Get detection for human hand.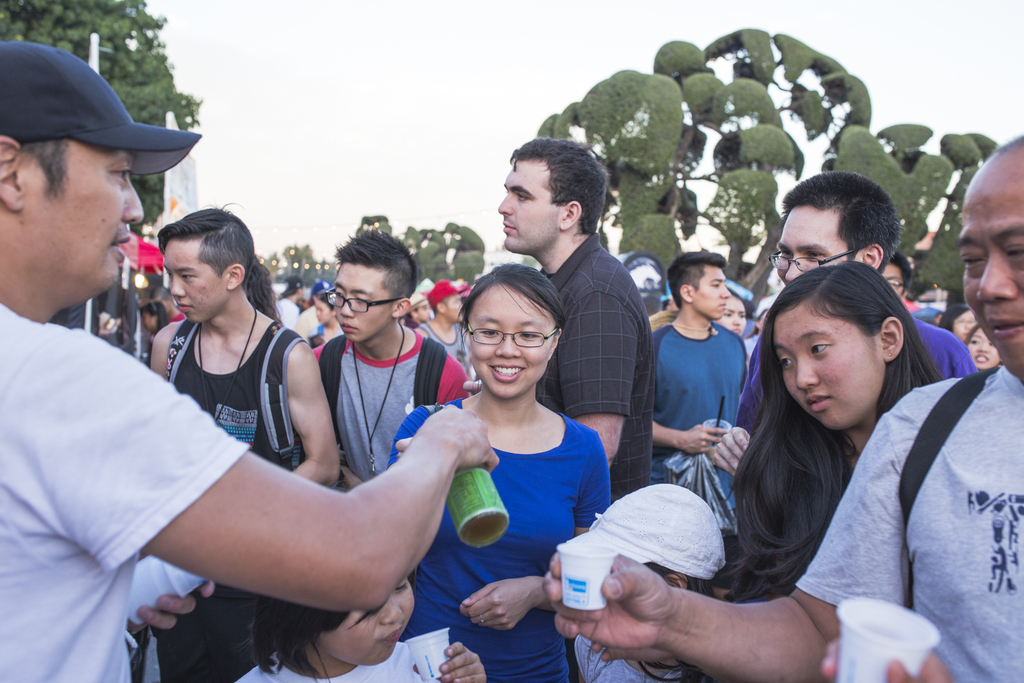
Detection: (398,403,500,477).
